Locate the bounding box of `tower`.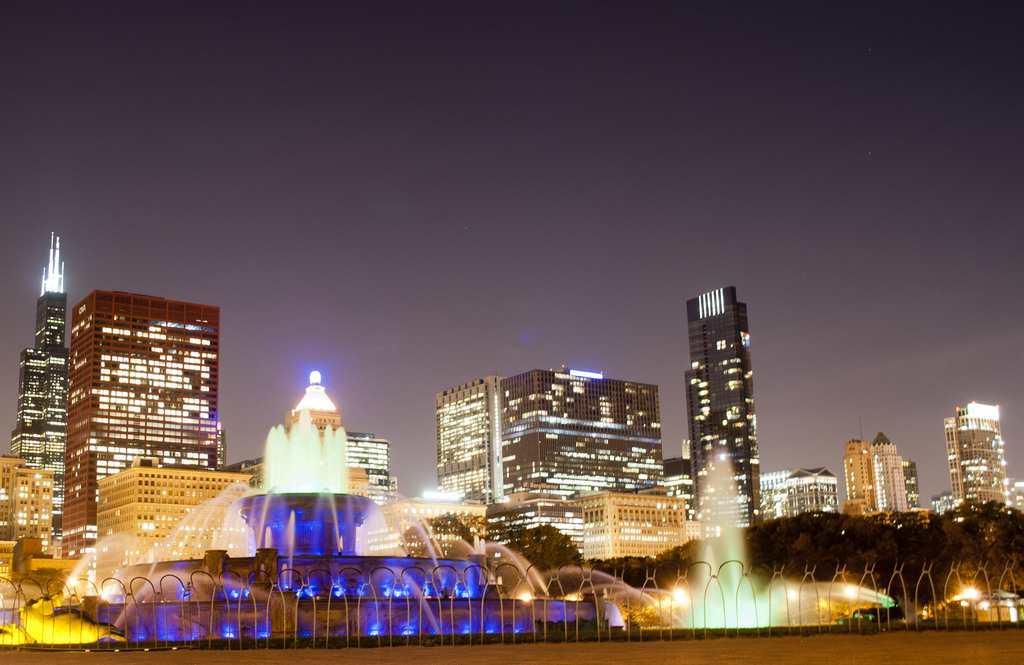
Bounding box: [948, 401, 1001, 502].
